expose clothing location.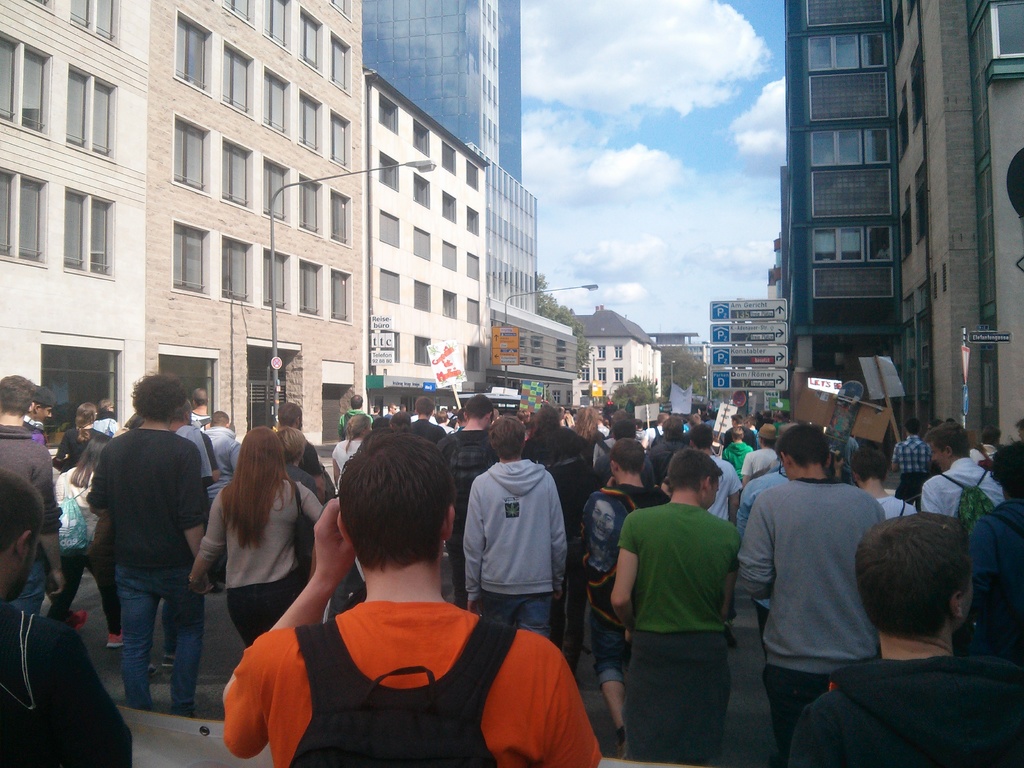
Exposed at 746, 476, 882, 765.
